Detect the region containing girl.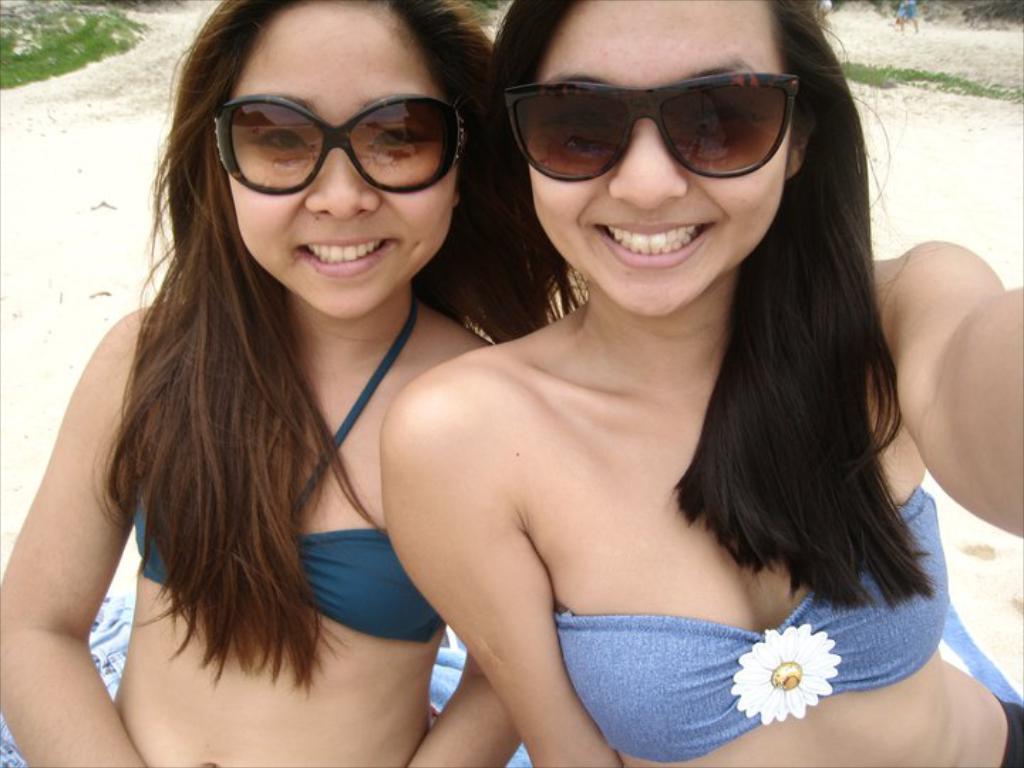
BBox(368, 0, 1023, 767).
